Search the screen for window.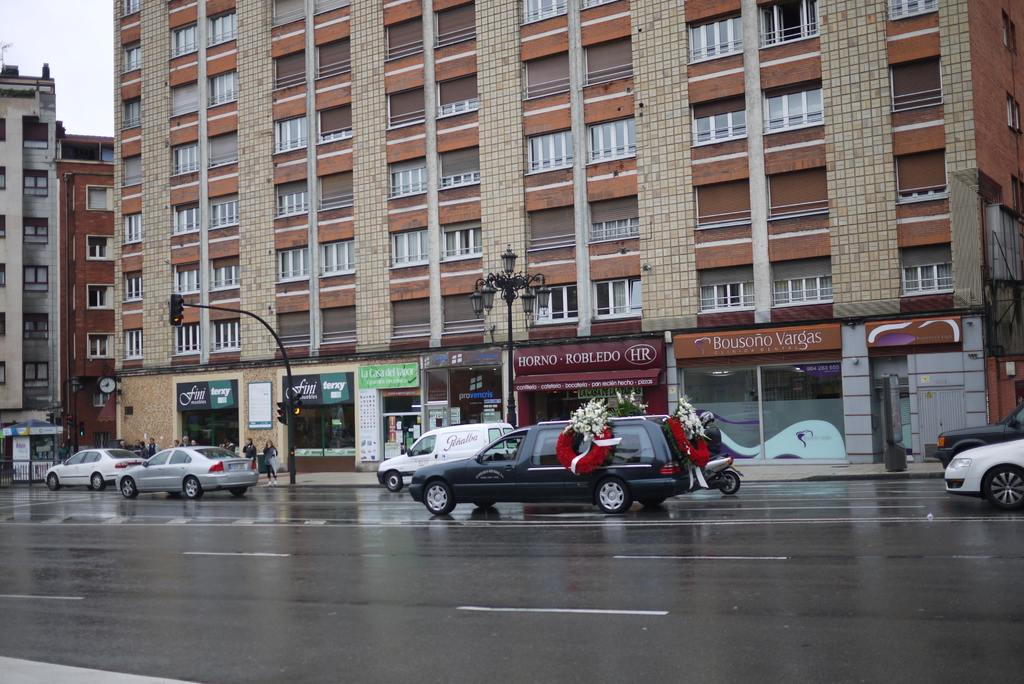
Found at (x1=120, y1=266, x2=144, y2=307).
